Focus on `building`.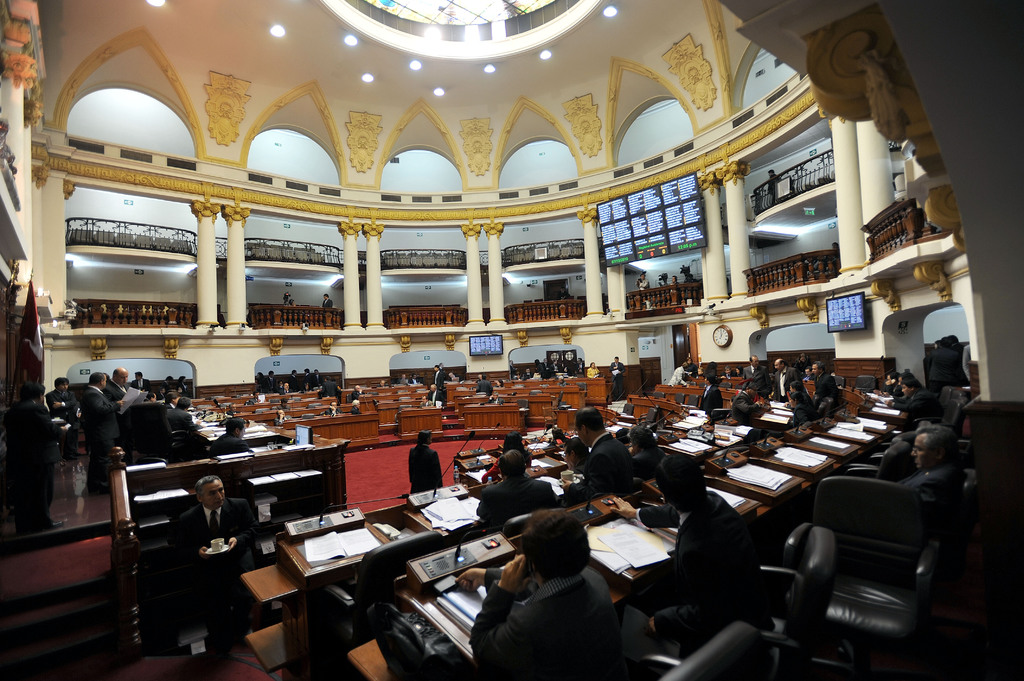
Focused at detection(0, 0, 1023, 680).
